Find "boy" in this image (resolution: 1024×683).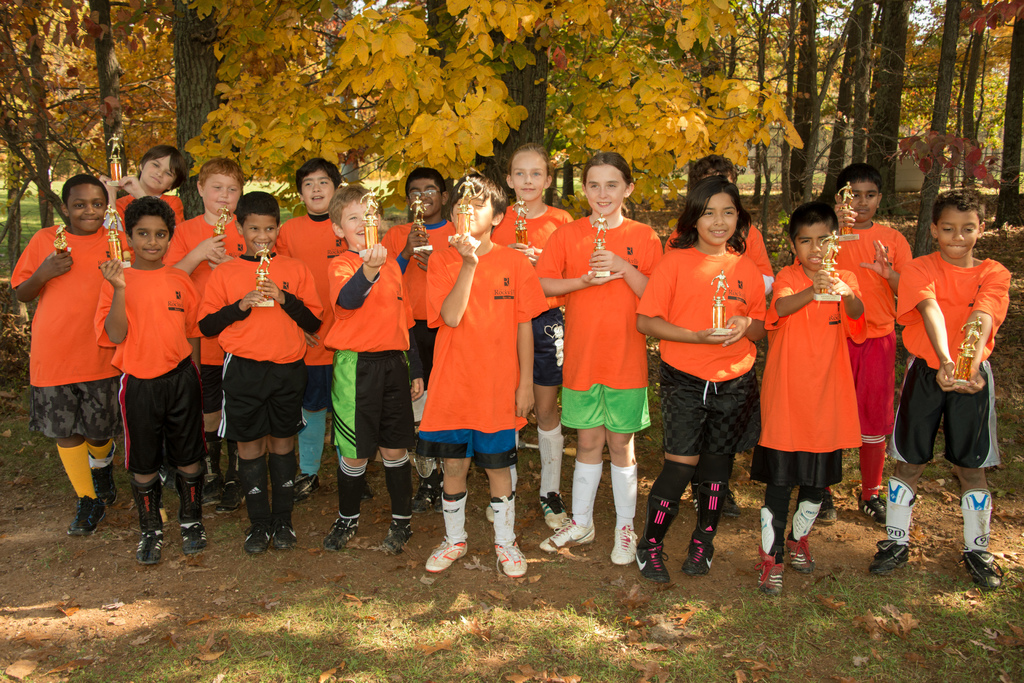
[424,171,538,579].
